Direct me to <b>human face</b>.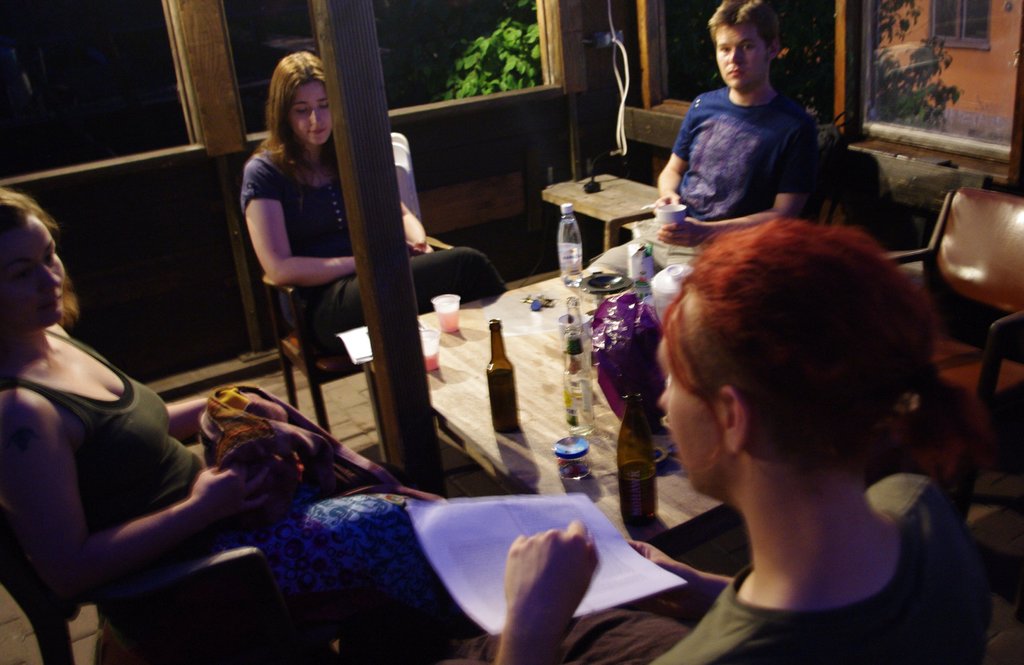
Direction: l=659, t=335, r=724, b=498.
